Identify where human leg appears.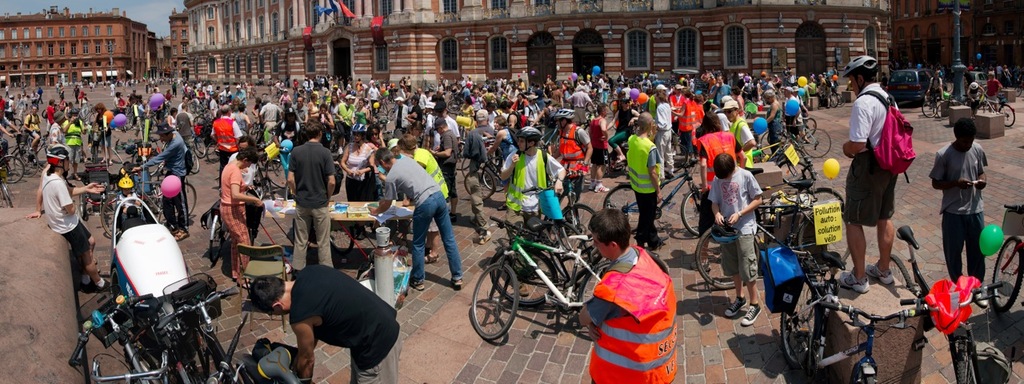
Appears at x1=844, y1=220, x2=866, y2=295.
